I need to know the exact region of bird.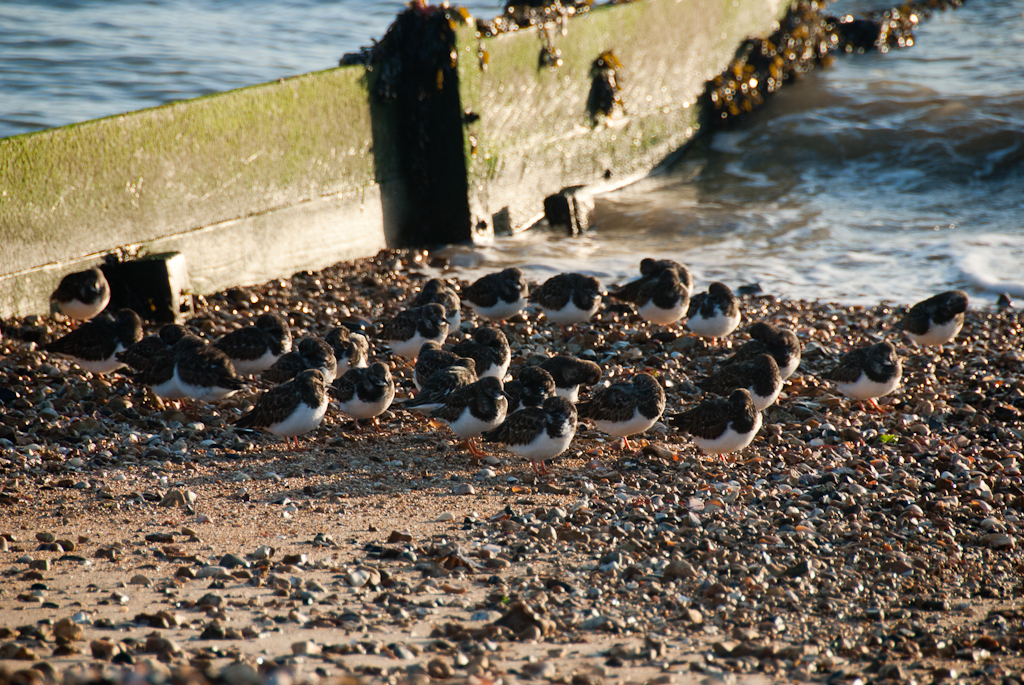
Region: box=[430, 373, 513, 455].
